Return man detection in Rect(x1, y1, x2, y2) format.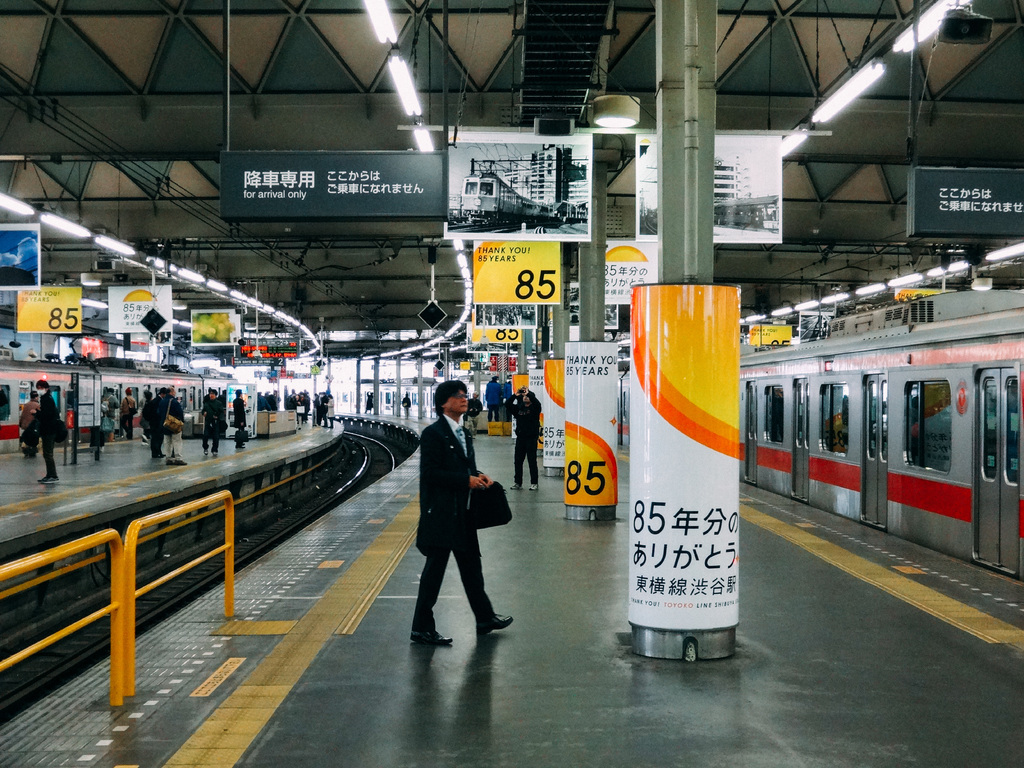
Rect(506, 388, 541, 492).
